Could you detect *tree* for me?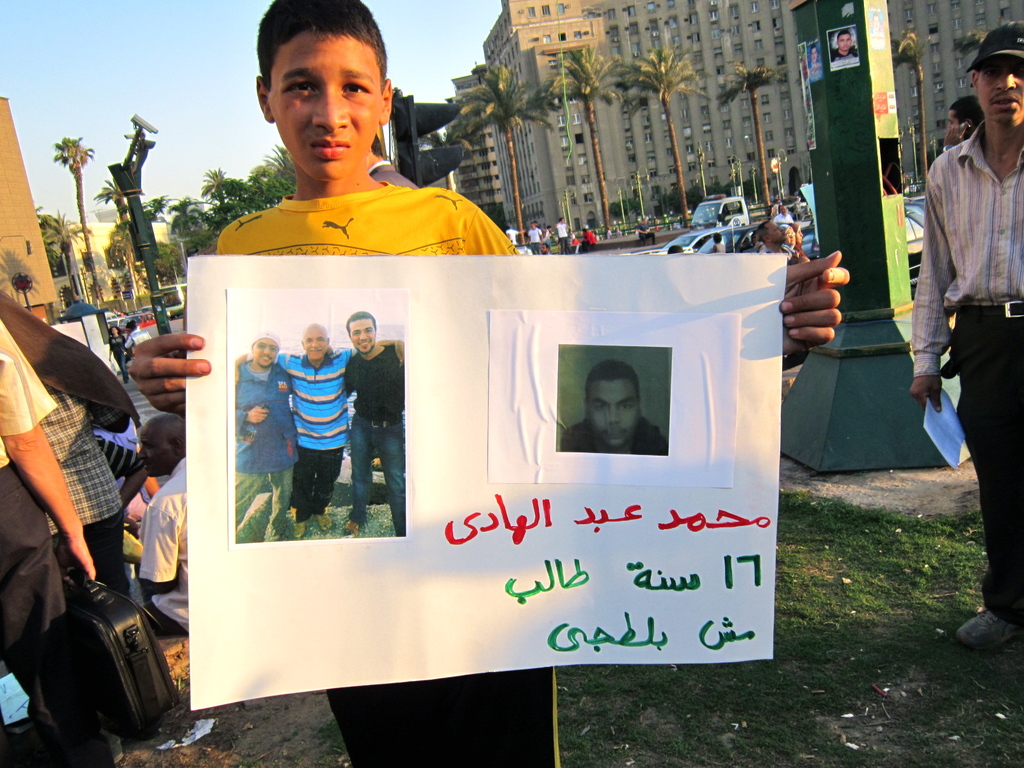
Detection result: 33/205/95/307.
